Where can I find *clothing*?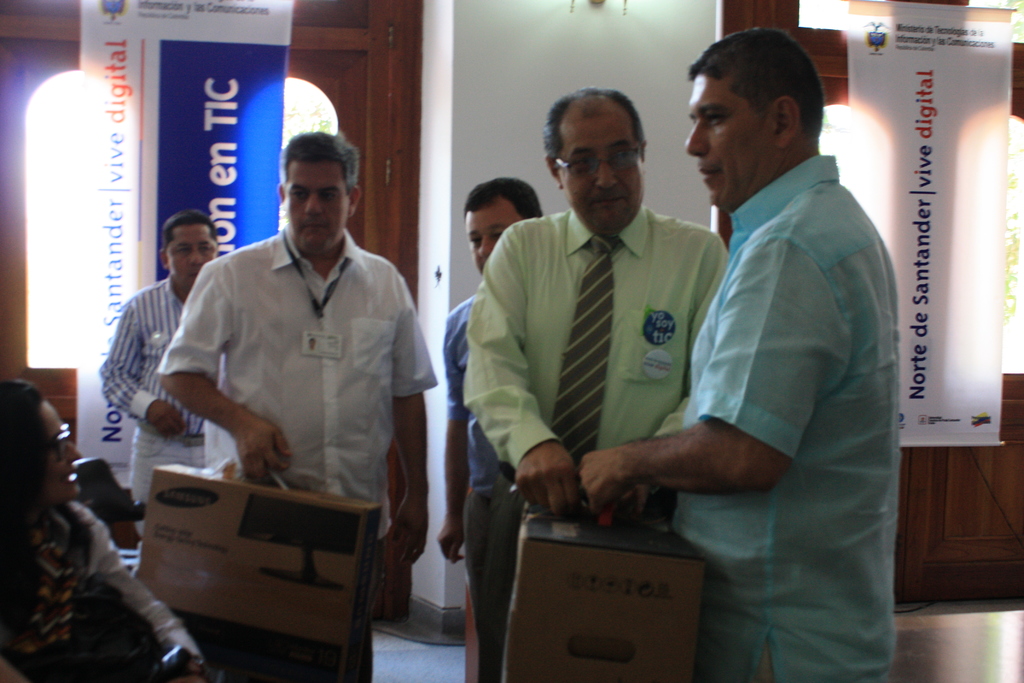
You can find it at crop(445, 293, 500, 641).
